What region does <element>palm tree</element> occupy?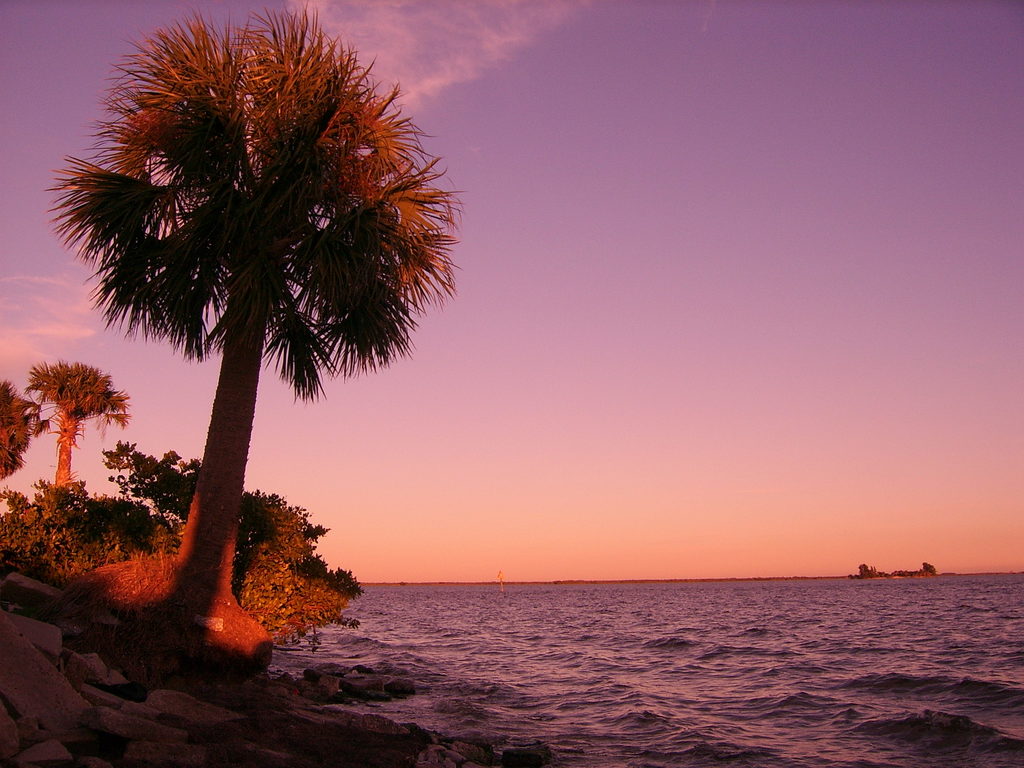
bbox=[40, 0, 458, 669].
